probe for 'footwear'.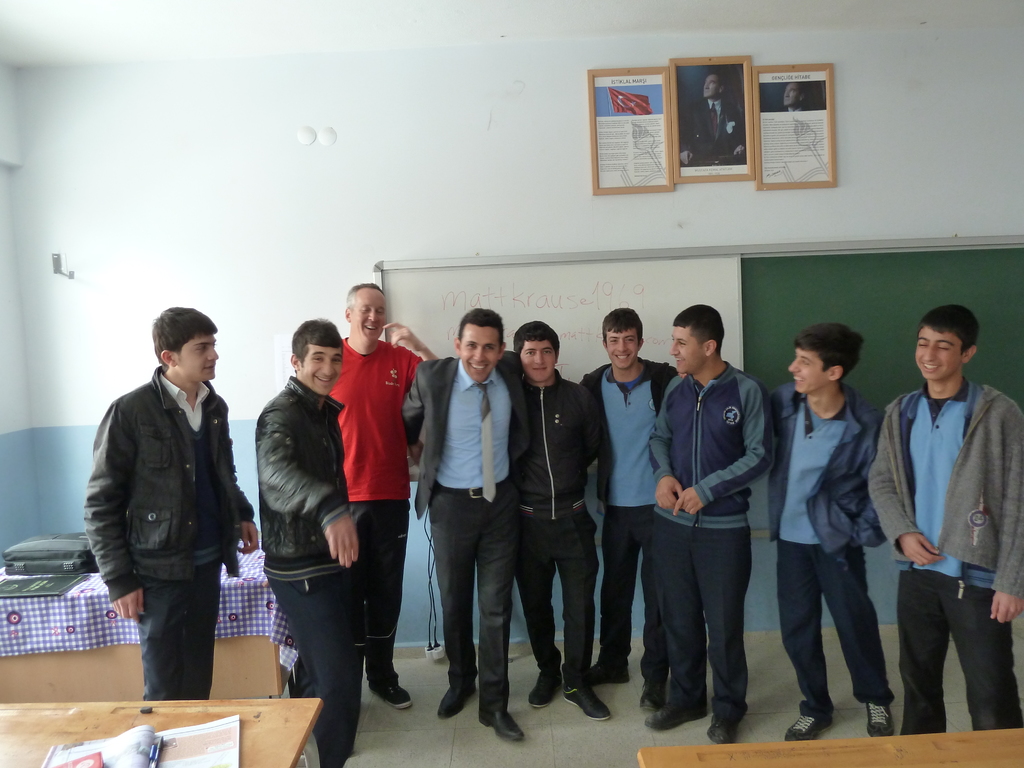
Probe result: select_region(479, 703, 527, 741).
